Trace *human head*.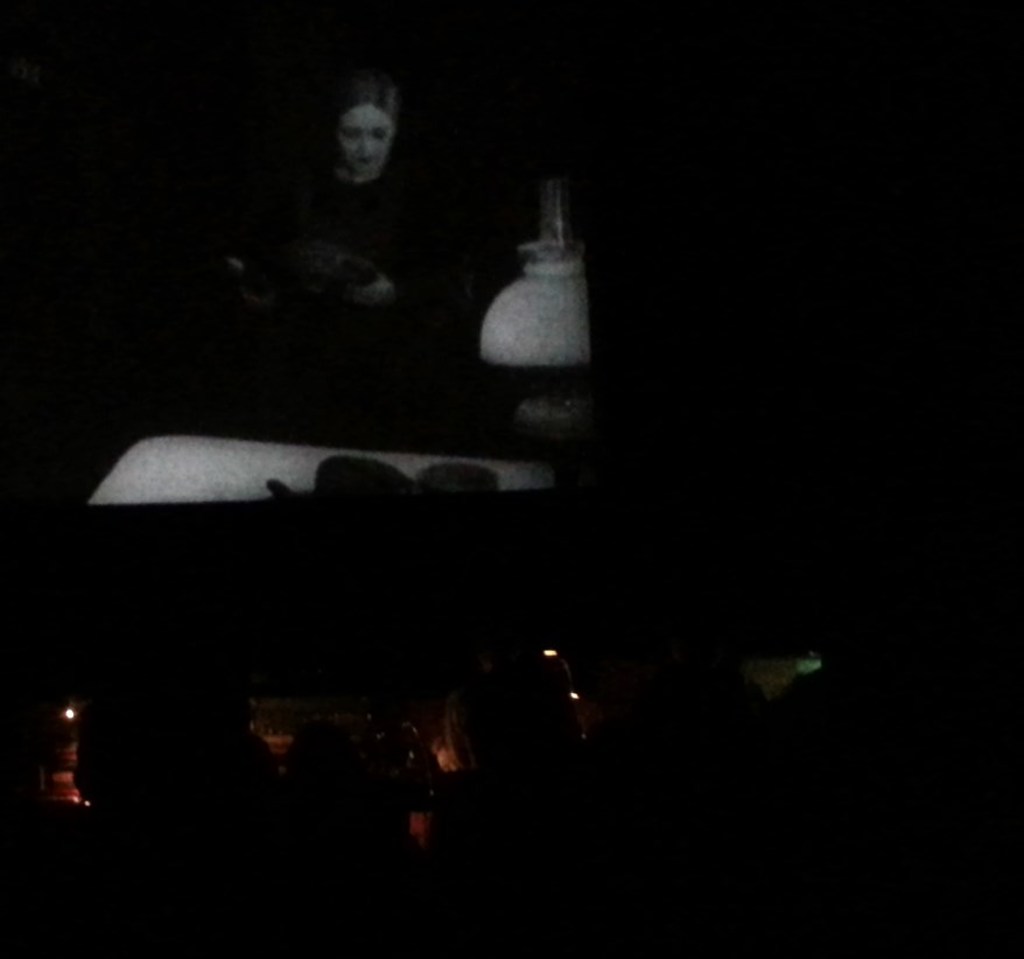
Traced to Rect(310, 58, 416, 181).
